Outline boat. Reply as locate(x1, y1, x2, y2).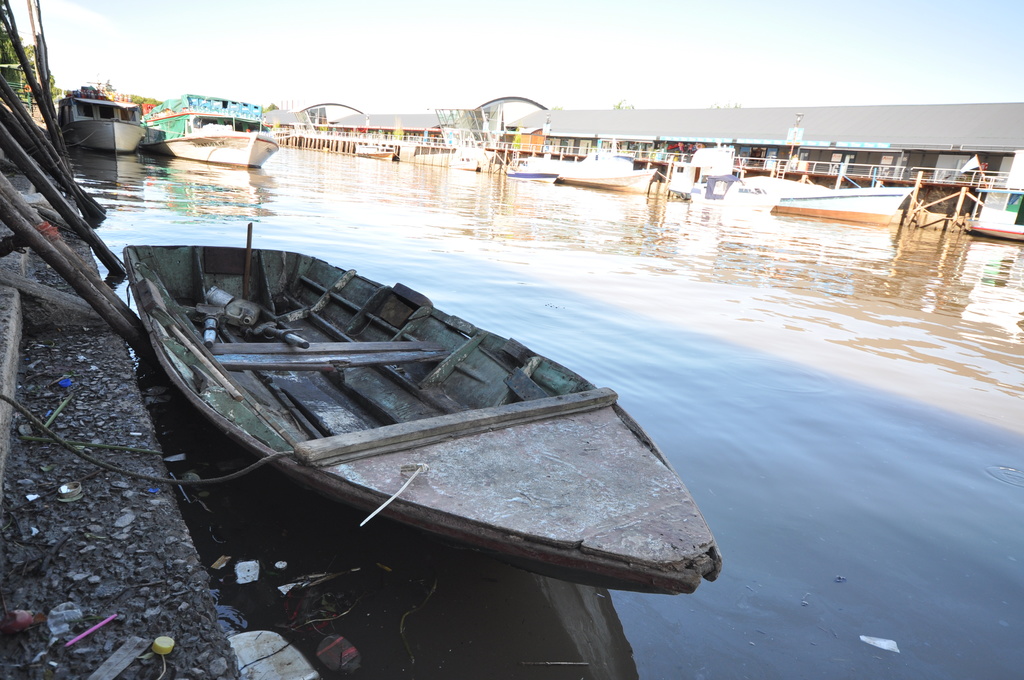
locate(120, 246, 721, 598).
